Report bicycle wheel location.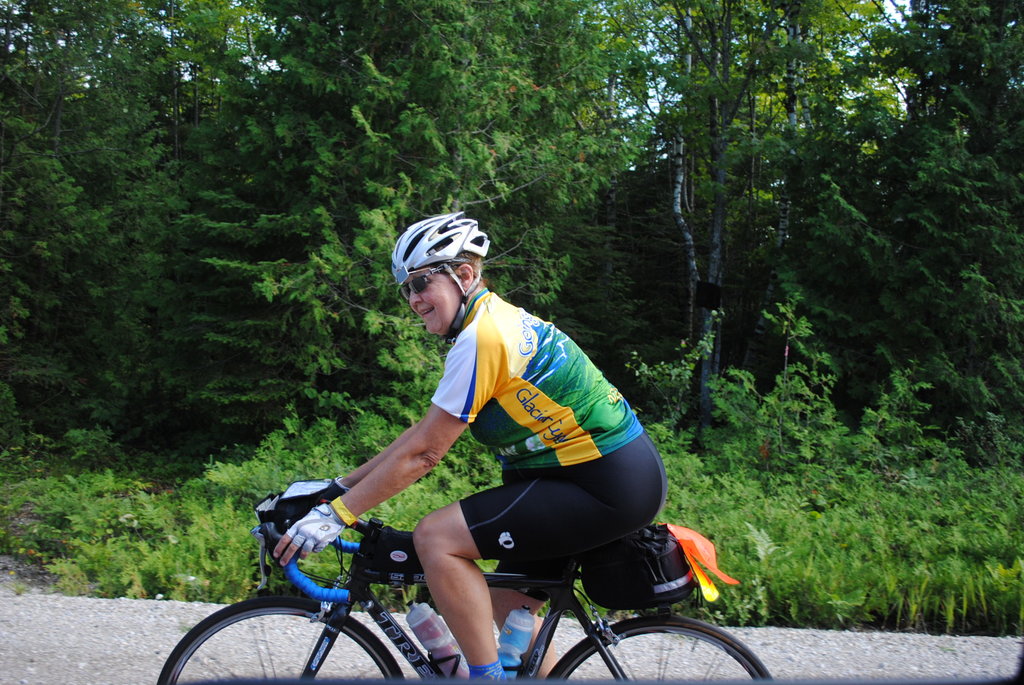
Report: (547,611,772,684).
